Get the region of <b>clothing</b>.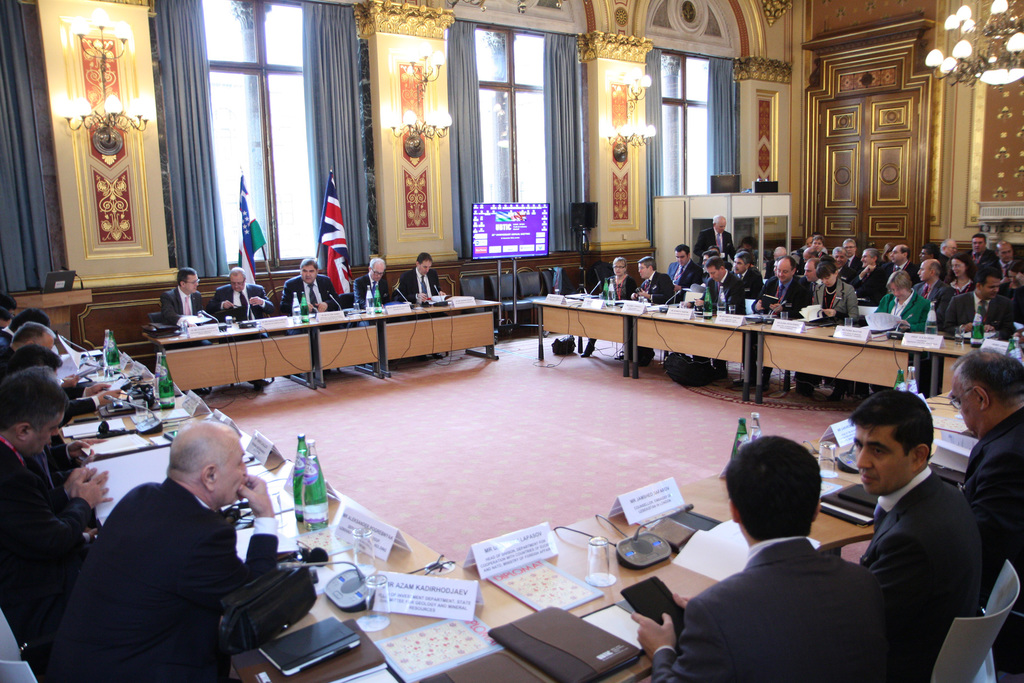
pyautogui.locateOnScreen(634, 270, 678, 314).
